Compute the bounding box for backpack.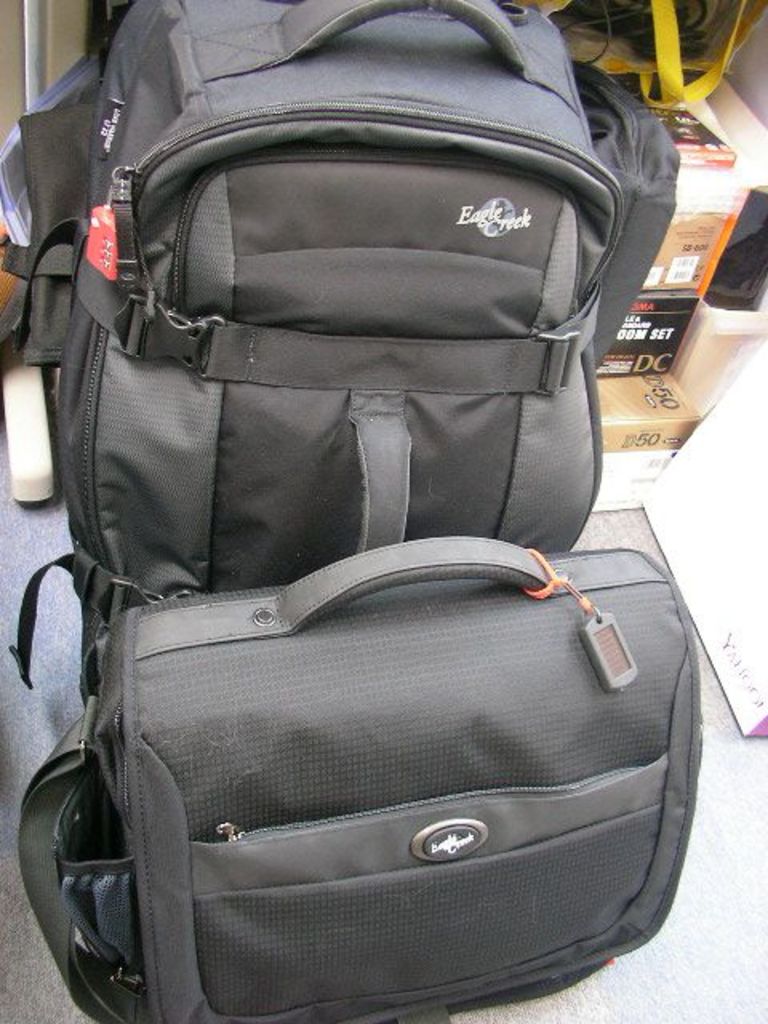
crop(26, 0, 579, 661).
